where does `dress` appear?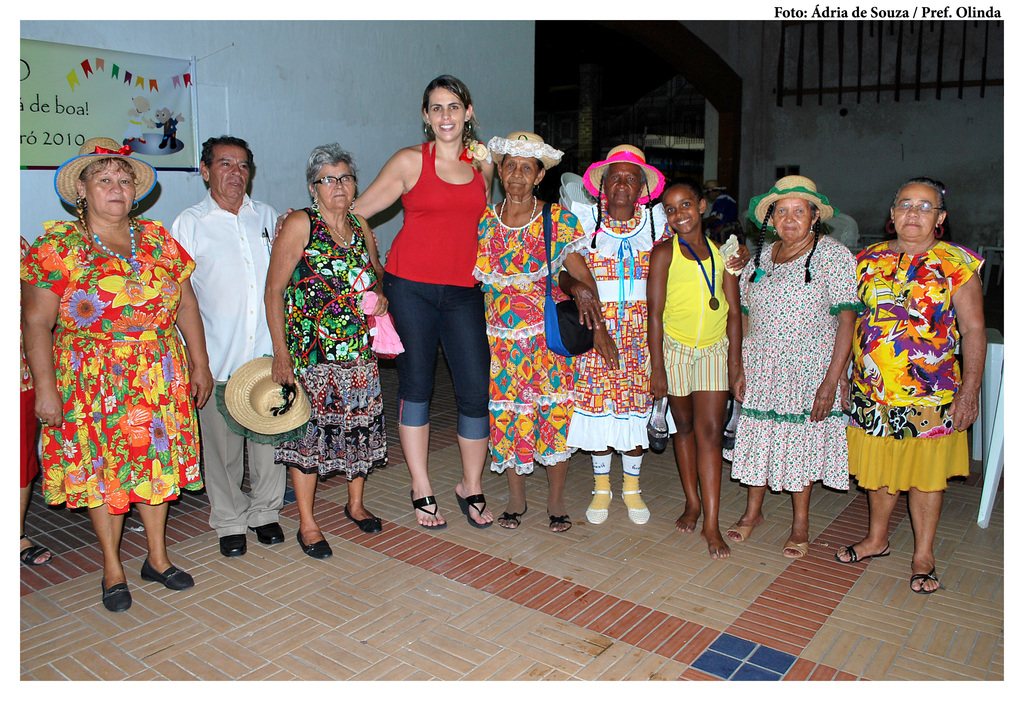
Appears at (x1=470, y1=197, x2=586, y2=479).
